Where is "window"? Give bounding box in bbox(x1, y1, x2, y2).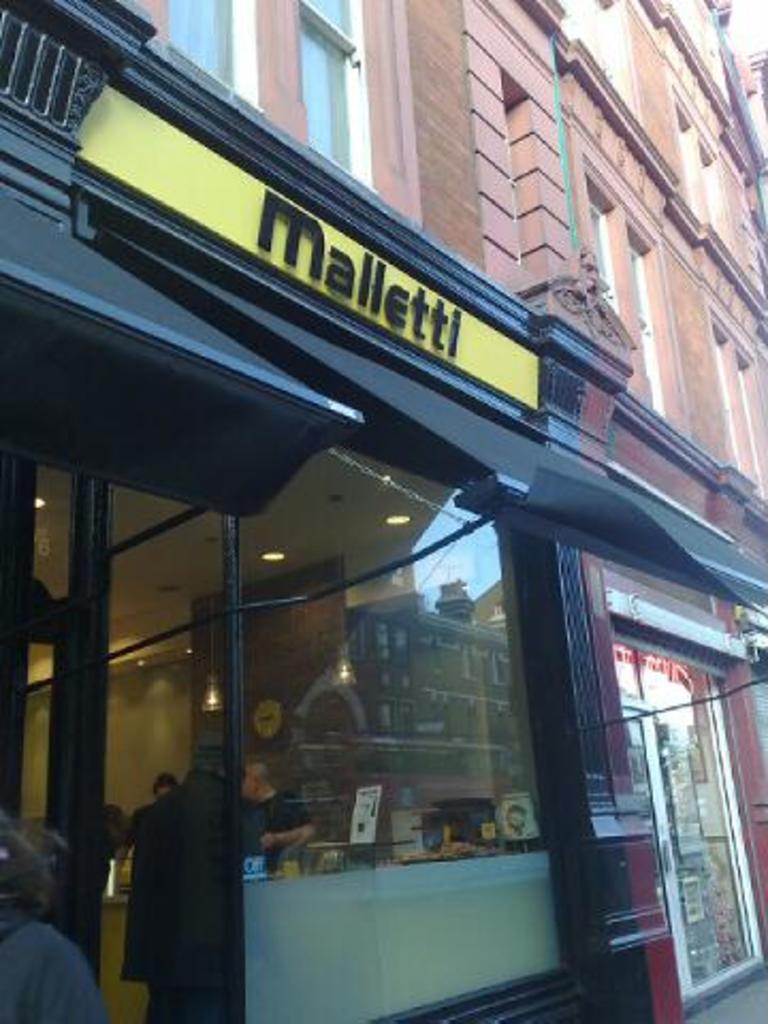
bbox(171, 0, 375, 175).
